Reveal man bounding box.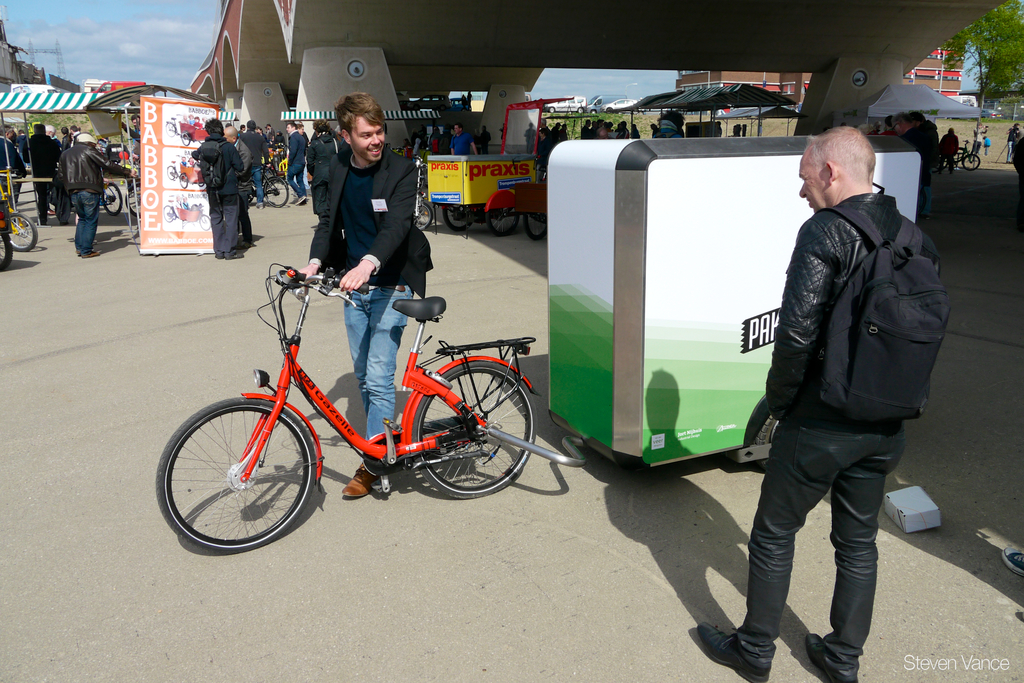
Revealed: [left=577, top=118, right=592, bottom=142].
